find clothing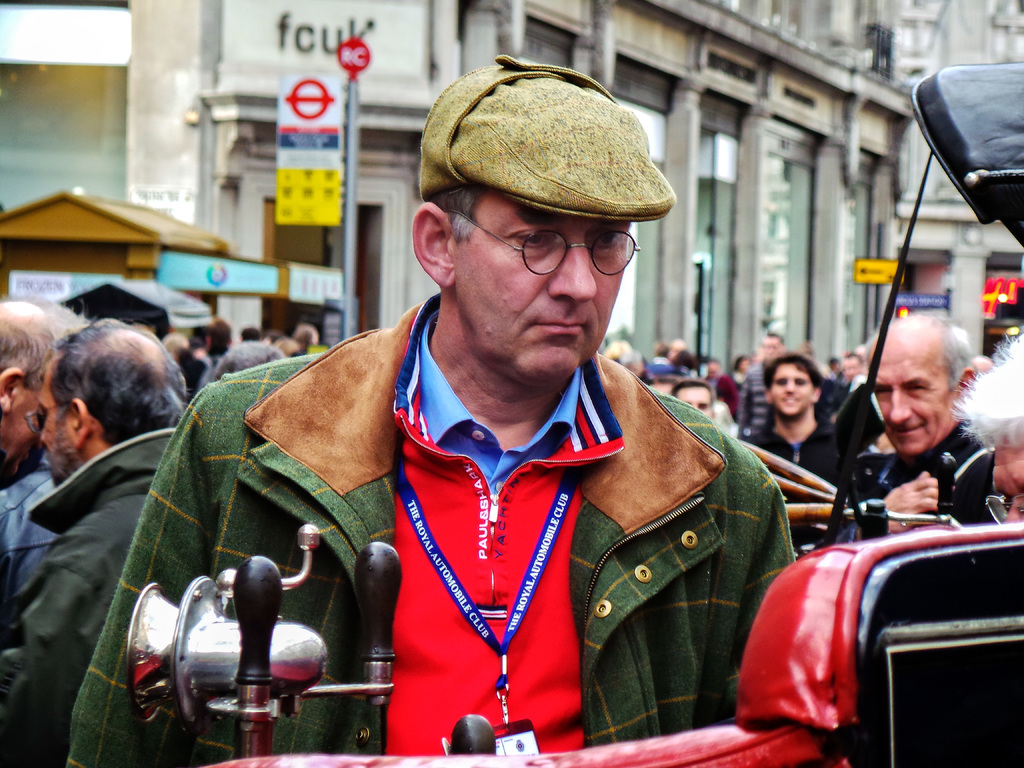
(x1=737, y1=415, x2=835, y2=522)
